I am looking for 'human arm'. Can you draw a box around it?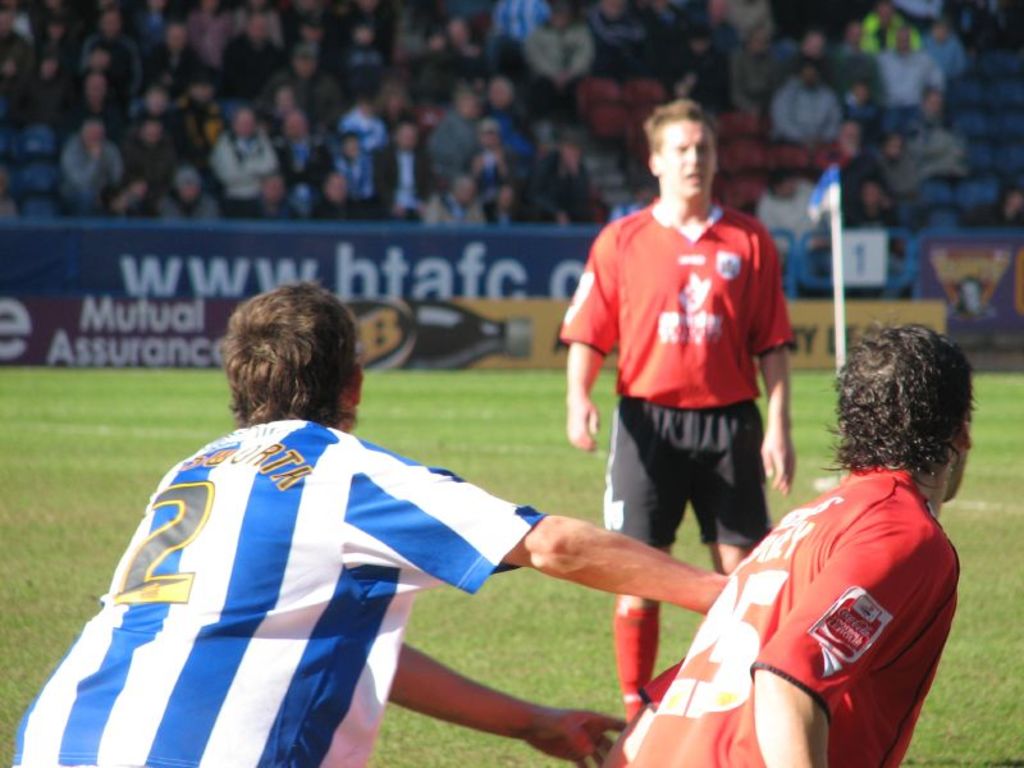
Sure, the bounding box is x1=380, y1=160, x2=392, y2=202.
